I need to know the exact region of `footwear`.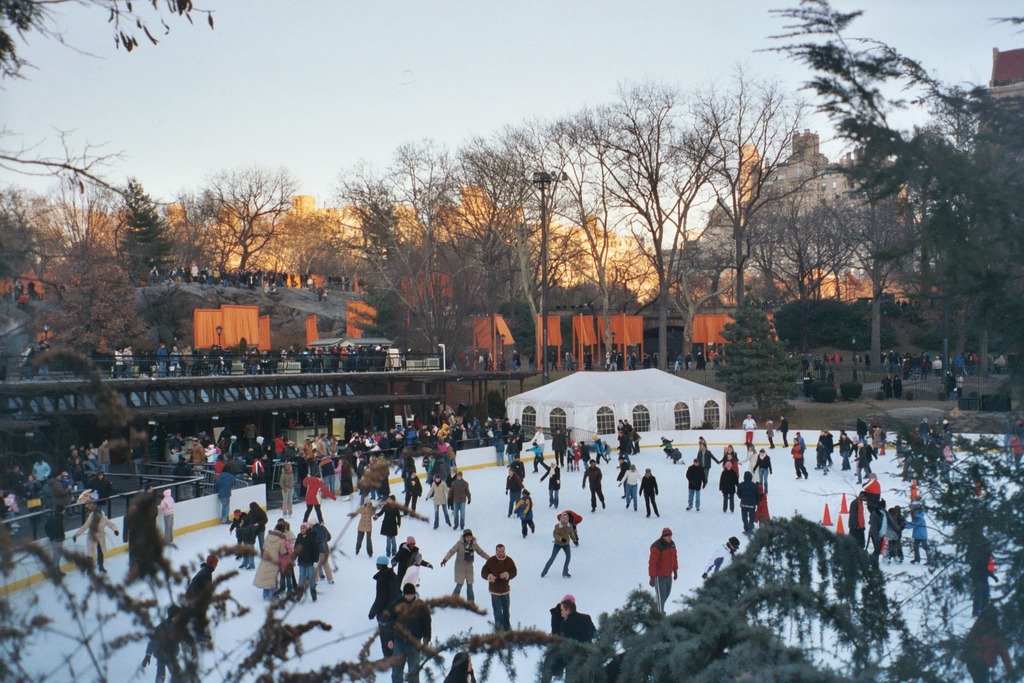
Region: {"x1": 625, "y1": 500, "x2": 631, "y2": 508}.
